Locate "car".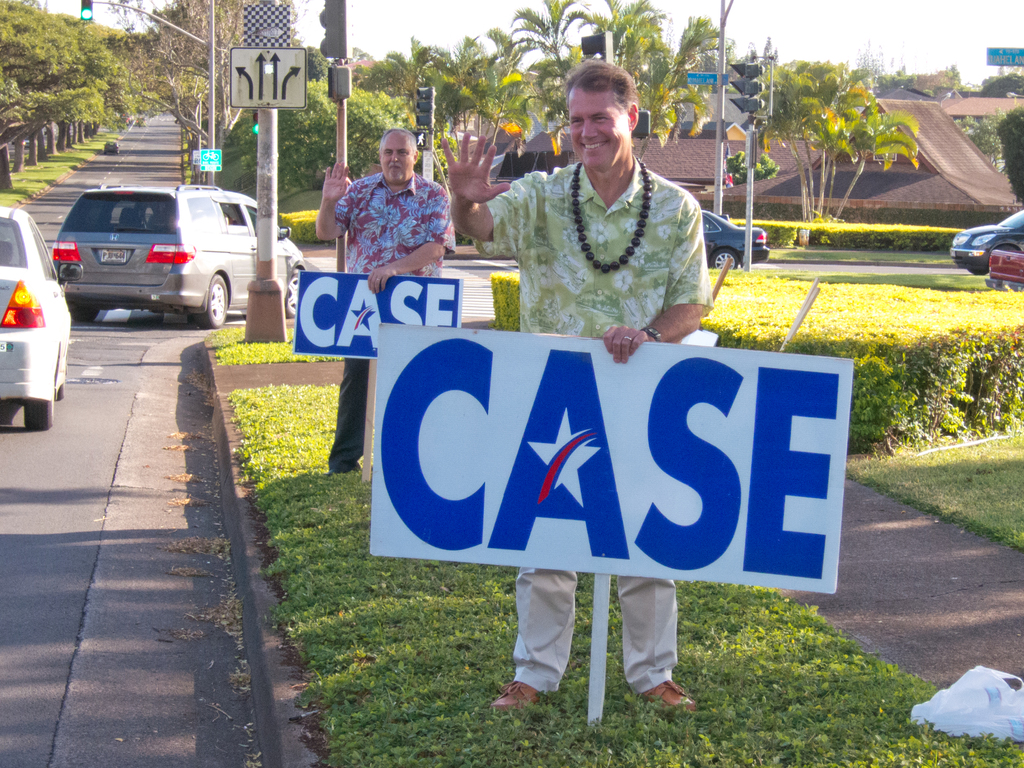
Bounding box: locate(0, 207, 89, 433).
